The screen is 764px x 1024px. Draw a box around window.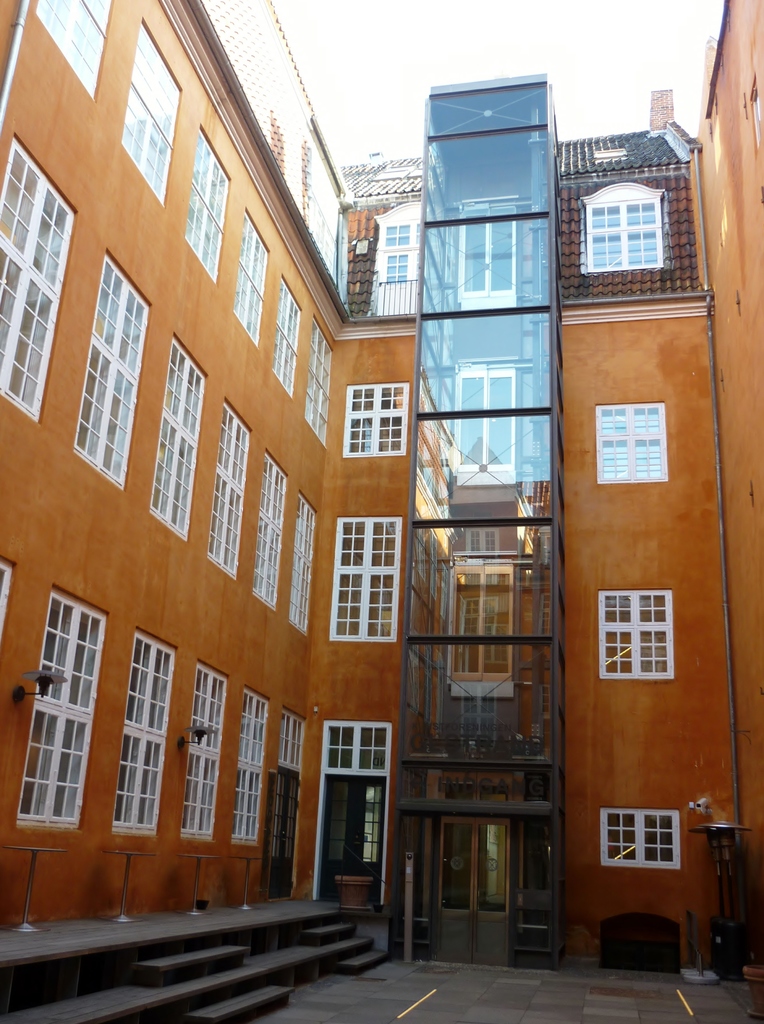
588 400 670 493.
